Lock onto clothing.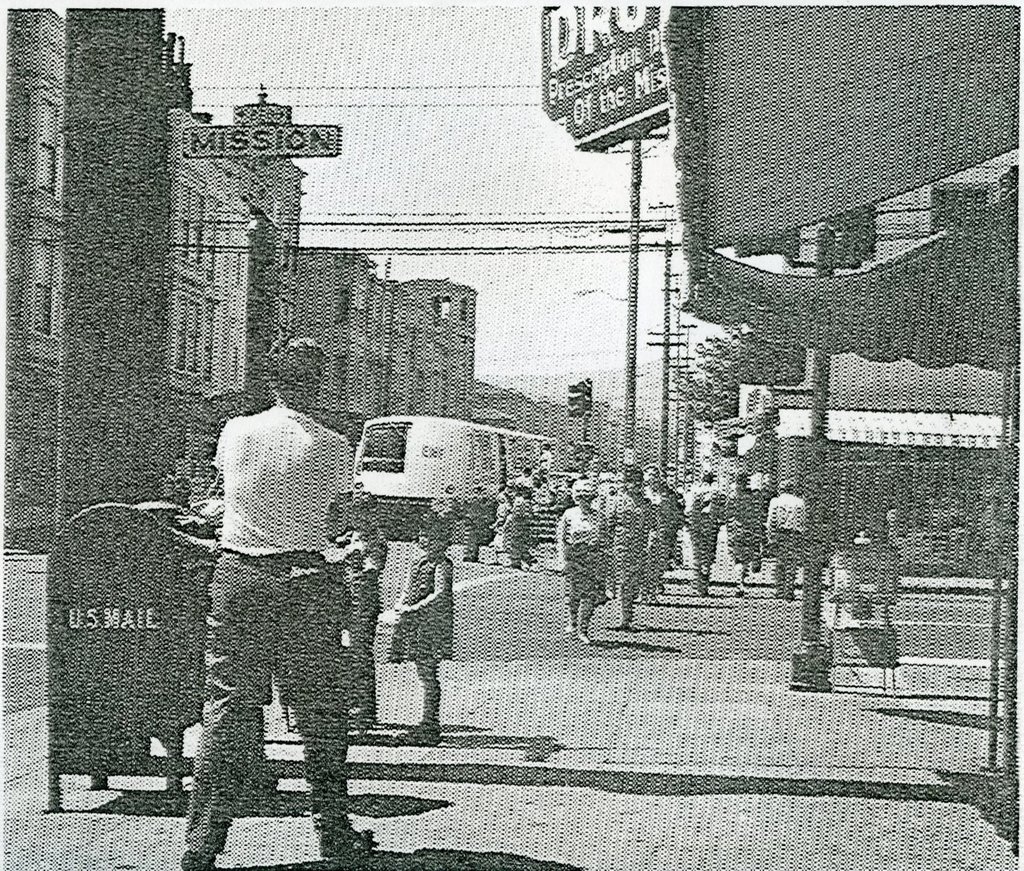
Locked: crop(763, 530, 797, 596).
